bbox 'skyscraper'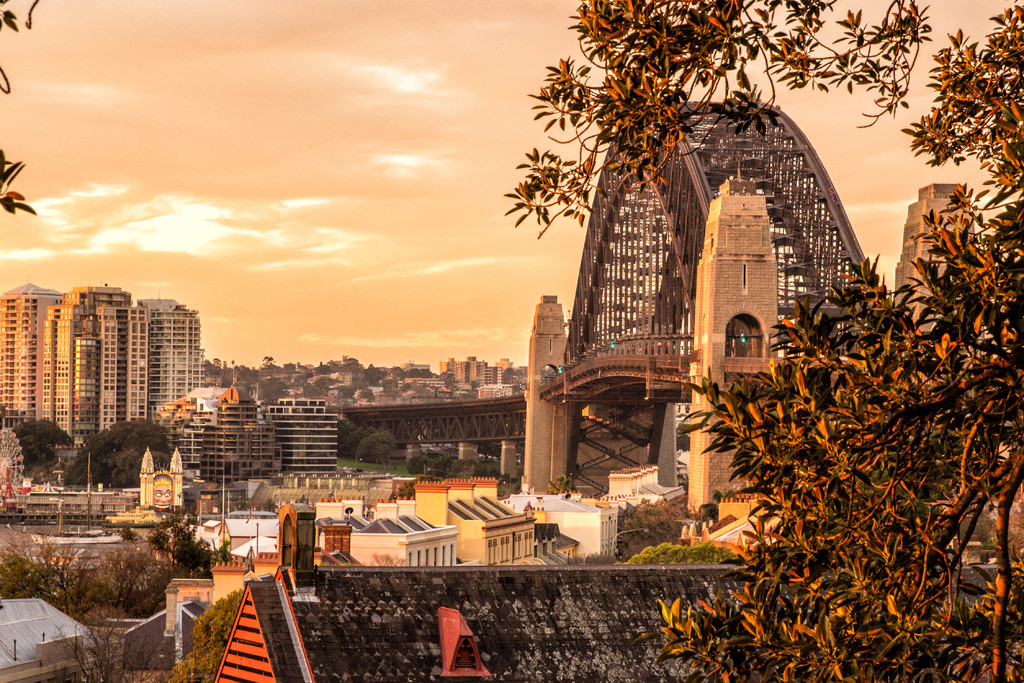
<bbox>0, 289, 52, 459</bbox>
